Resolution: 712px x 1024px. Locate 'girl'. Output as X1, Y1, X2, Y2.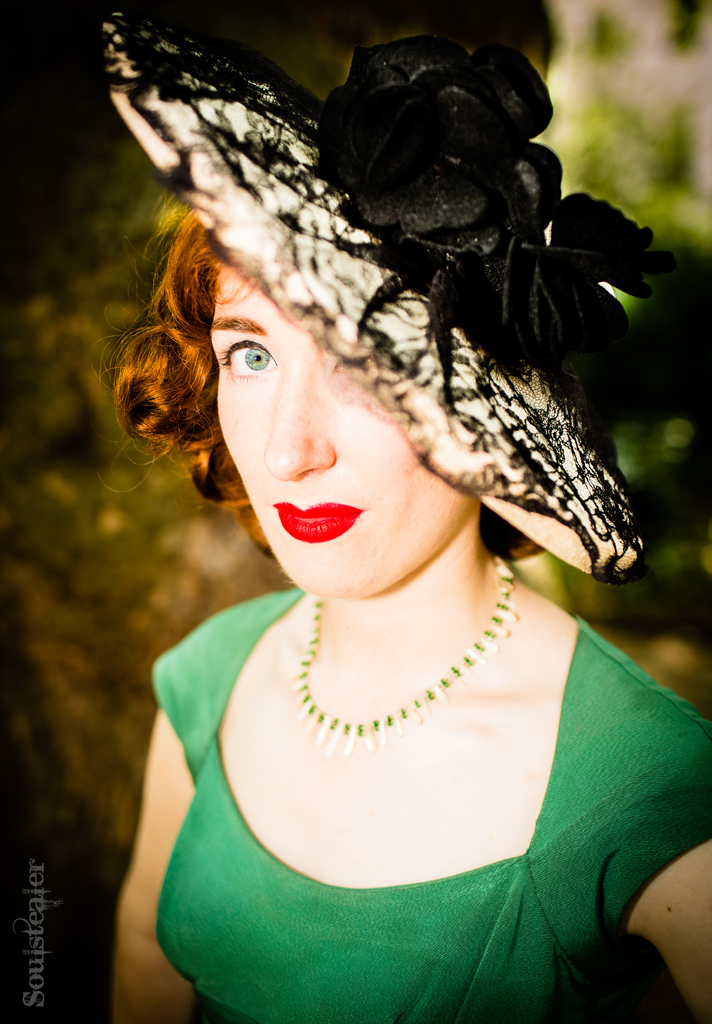
92, 0, 711, 1023.
